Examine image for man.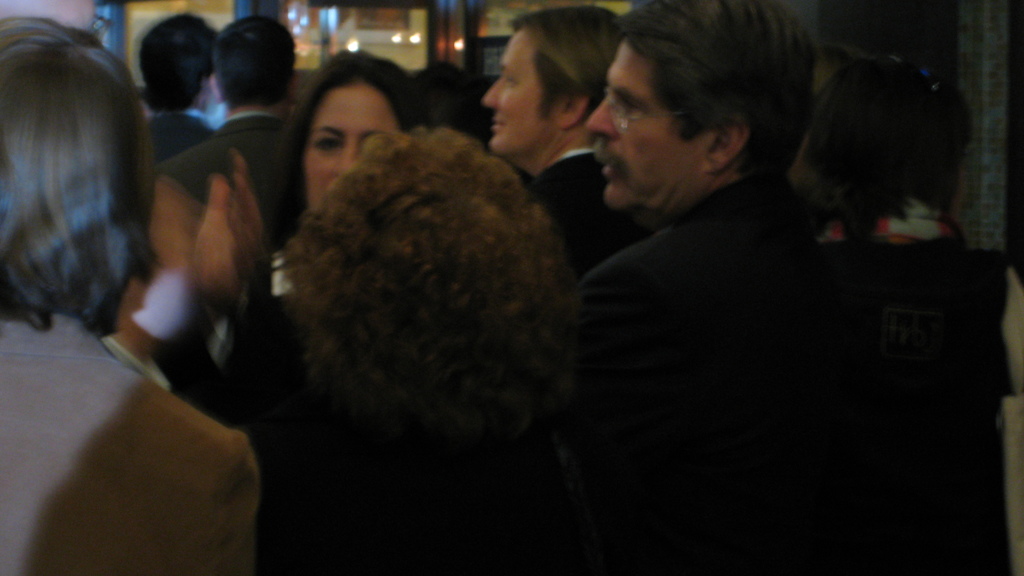
Examination result: left=442, top=20, right=973, bottom=552.
